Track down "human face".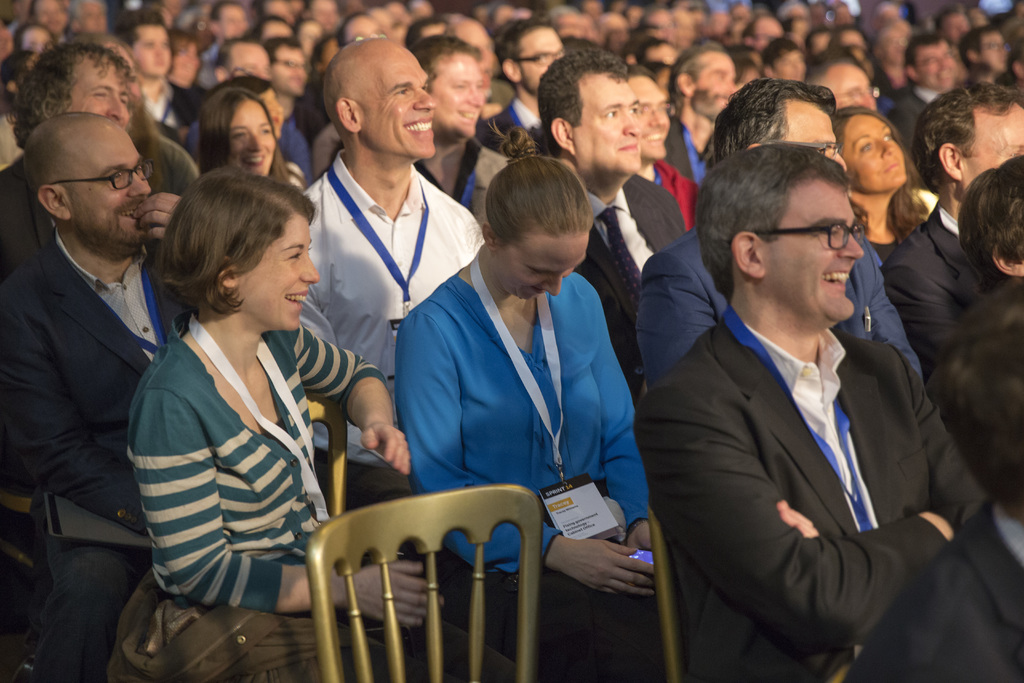
Tracked to bbox=[626, 73, 671, 158].
